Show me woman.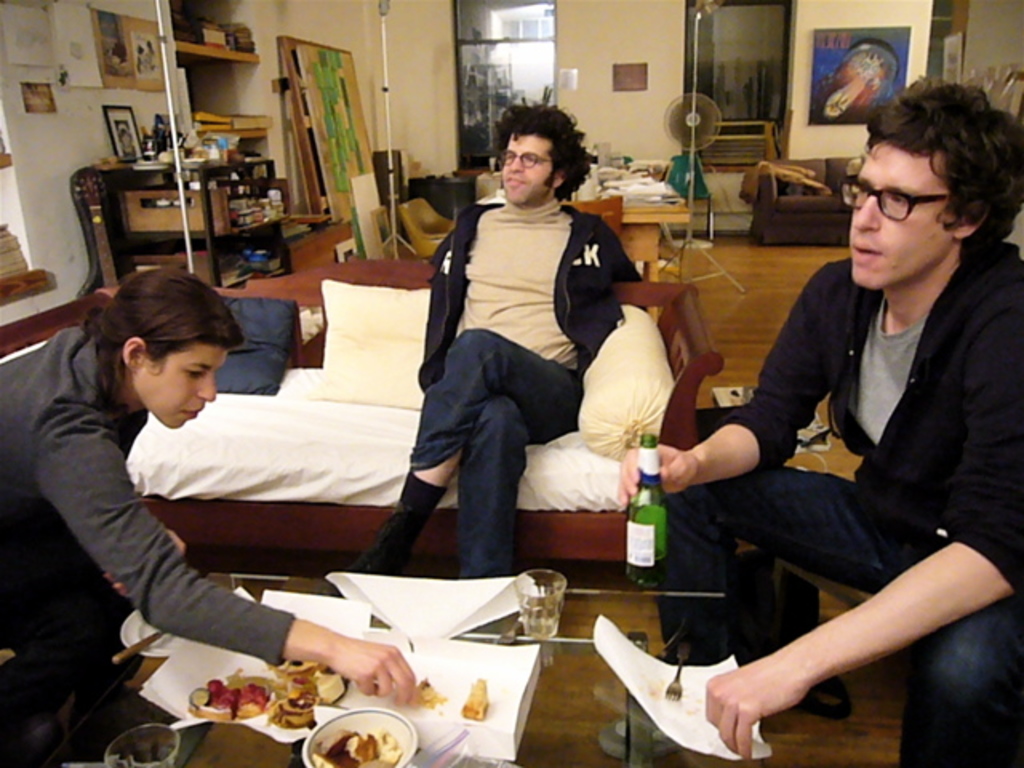
woman is here: crop(22, 237, 341, 710).
